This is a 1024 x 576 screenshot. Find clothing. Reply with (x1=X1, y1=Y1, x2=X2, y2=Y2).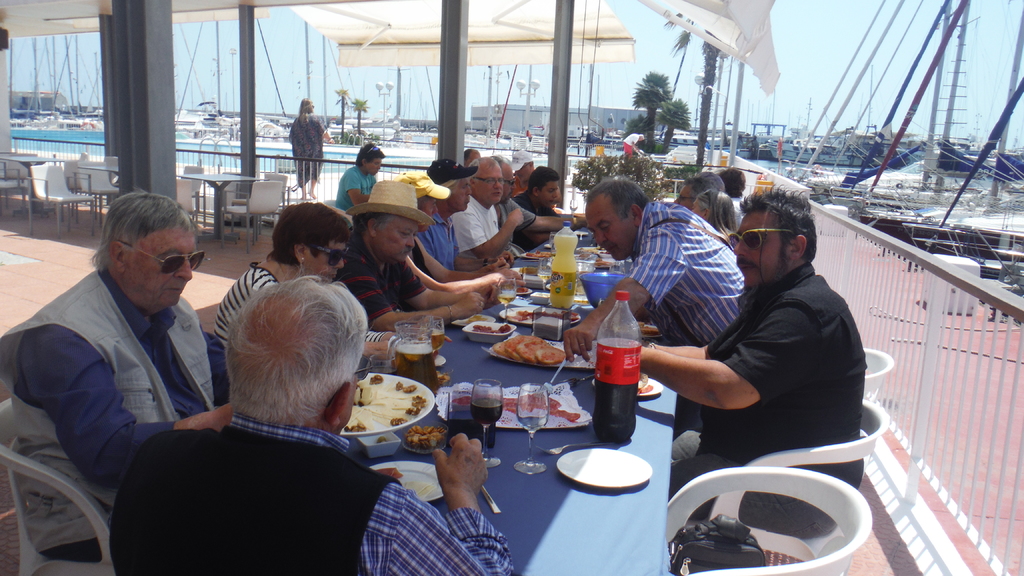
(x1=111, y1=414, x2=515, y2=575).
